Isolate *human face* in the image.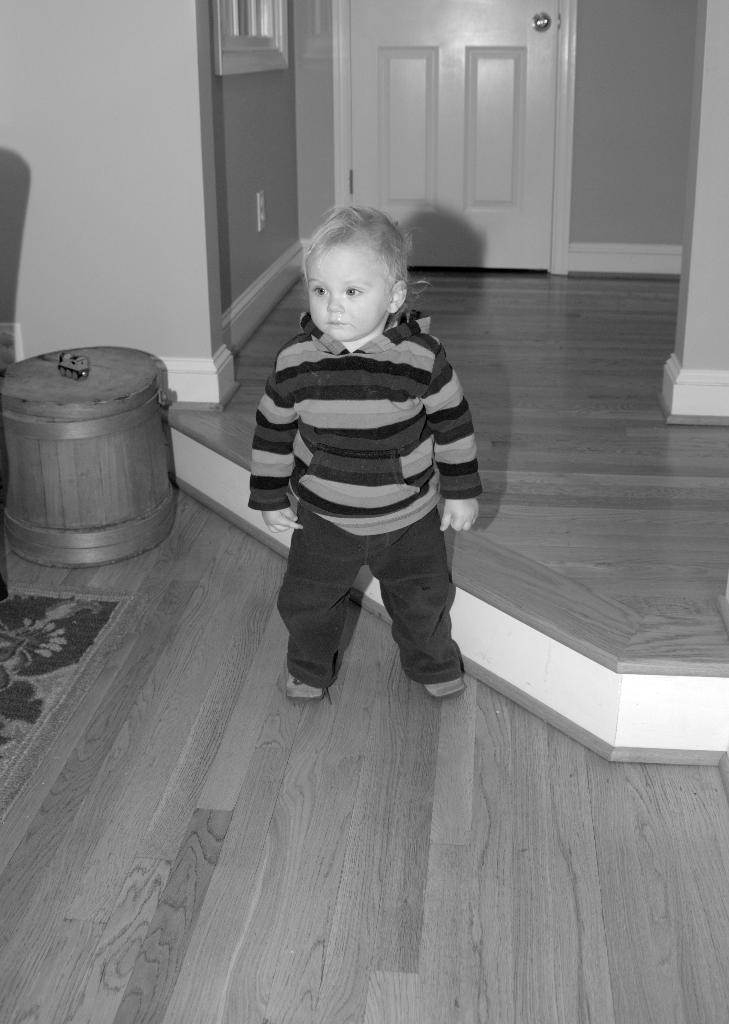
Isolated region: [308, 243, 388, 339].
